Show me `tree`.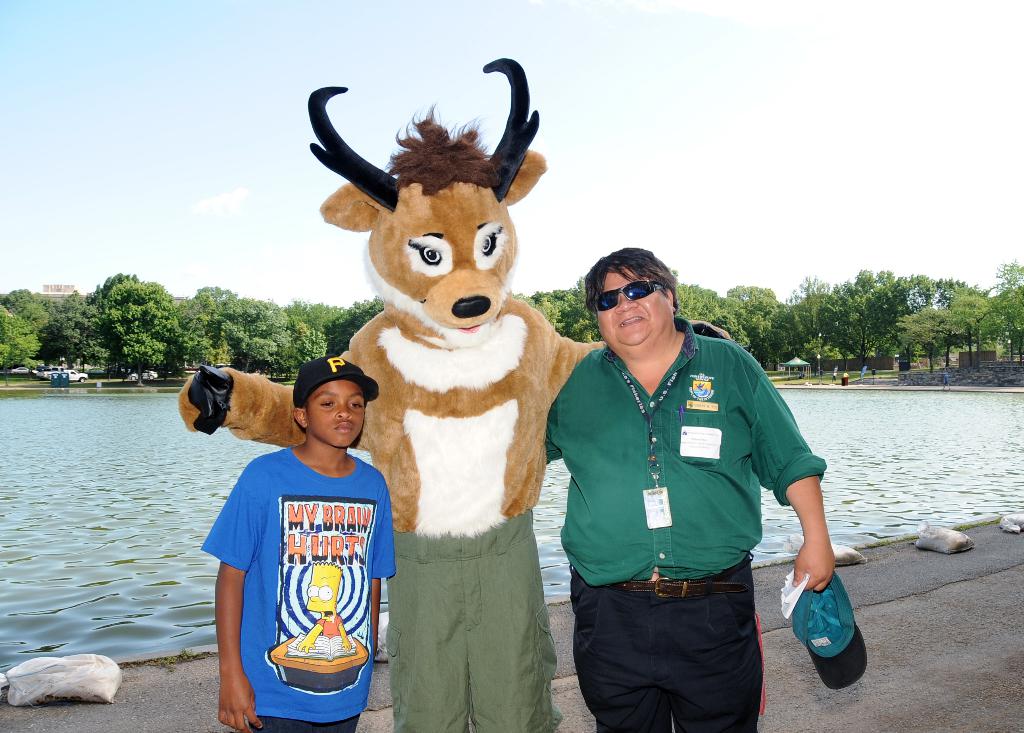
`tree` is here: [x1=51, y1=290, x2=94, y2=366].
